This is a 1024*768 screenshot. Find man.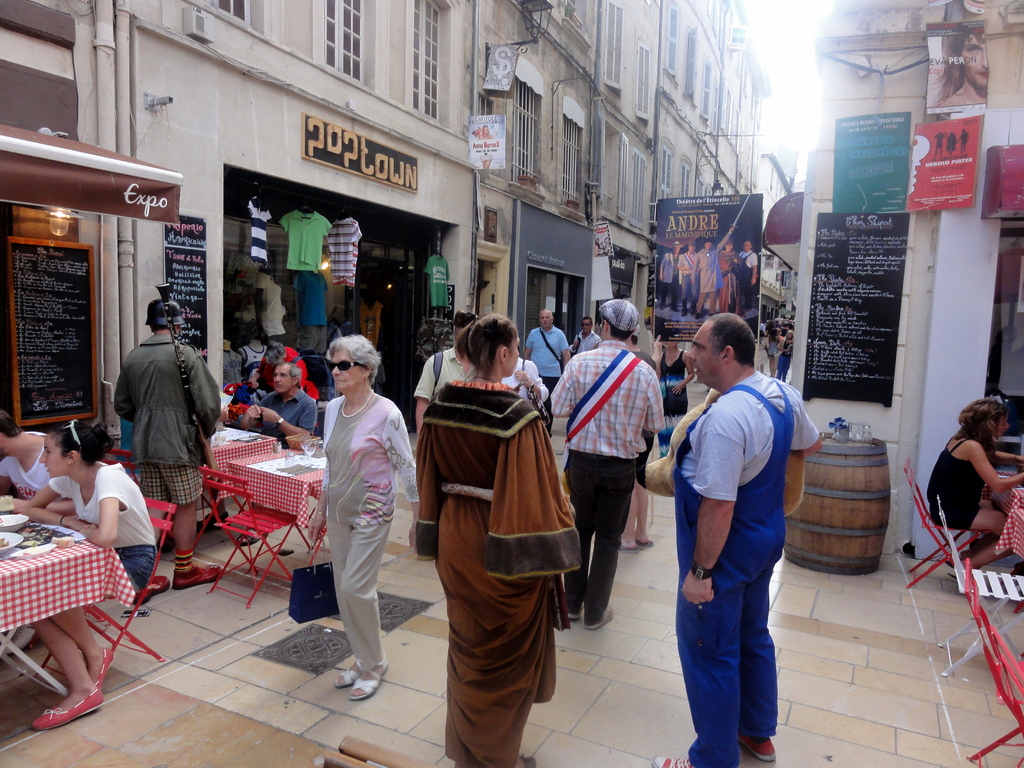
Bounding box: 517/305/572/440.
